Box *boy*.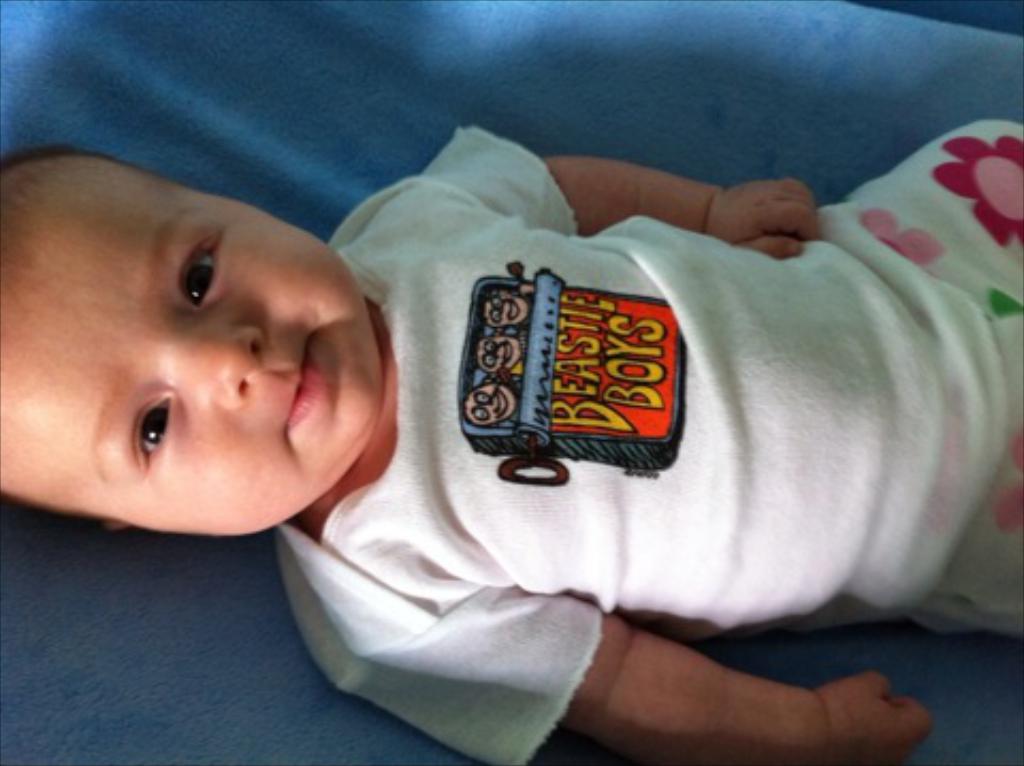
(0,126,1022,764).
